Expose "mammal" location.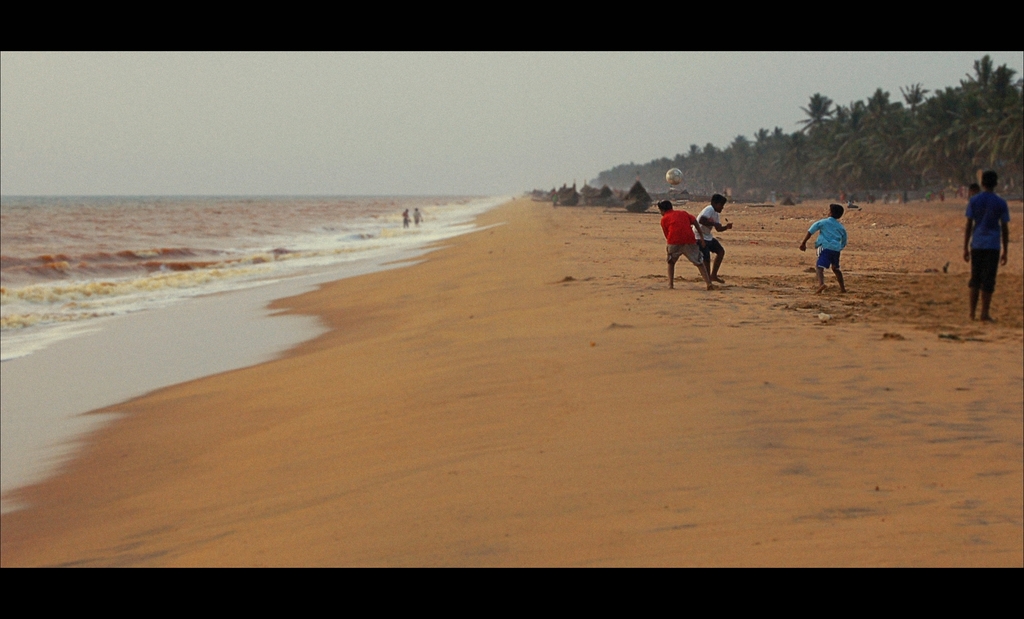
Exposed at locate(961, 182, 976, 198).
